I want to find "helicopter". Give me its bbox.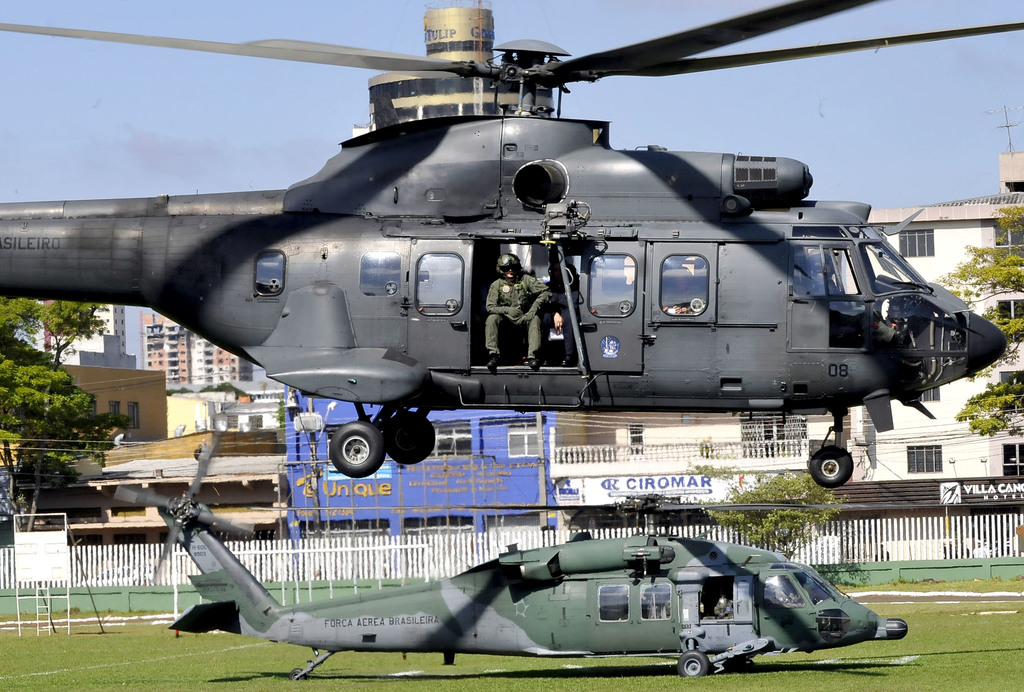
<bbox>0, 0, 1023, 552</bbox>.
